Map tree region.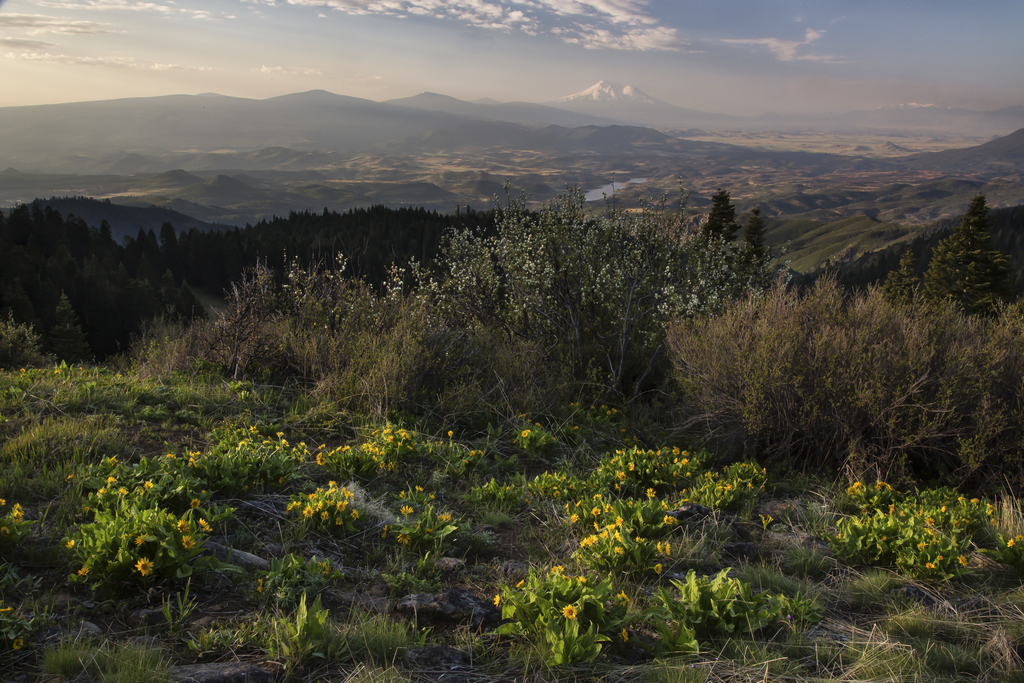
Mapped to bbox=(927, 196, 994, 321).
